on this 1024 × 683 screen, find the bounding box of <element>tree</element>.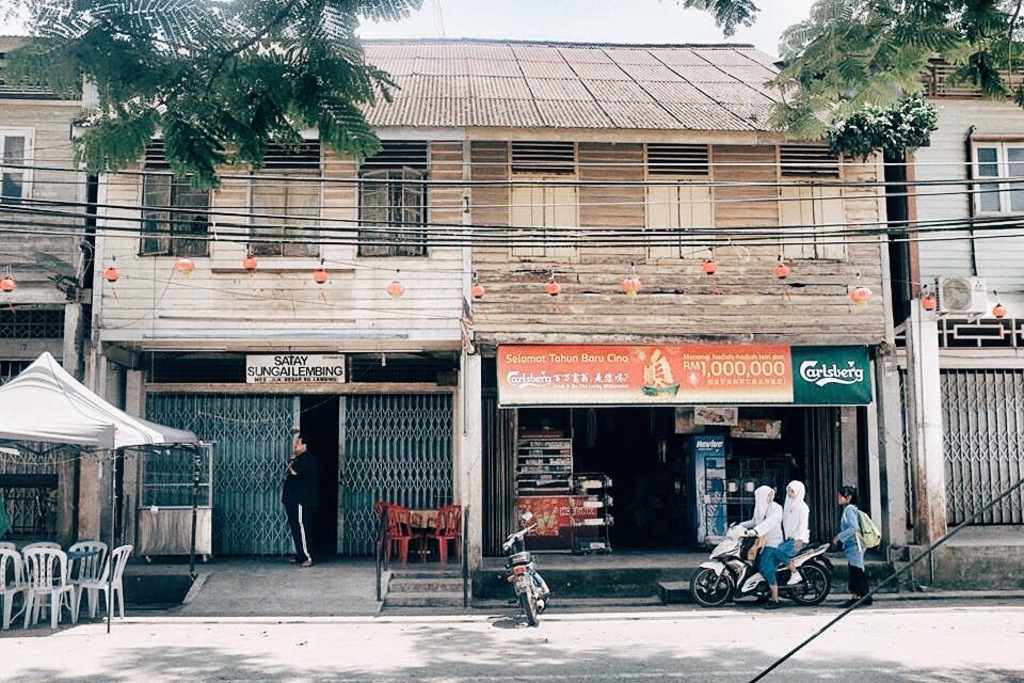
Bounding box: bbox=(668, 0, 1023, 164).
